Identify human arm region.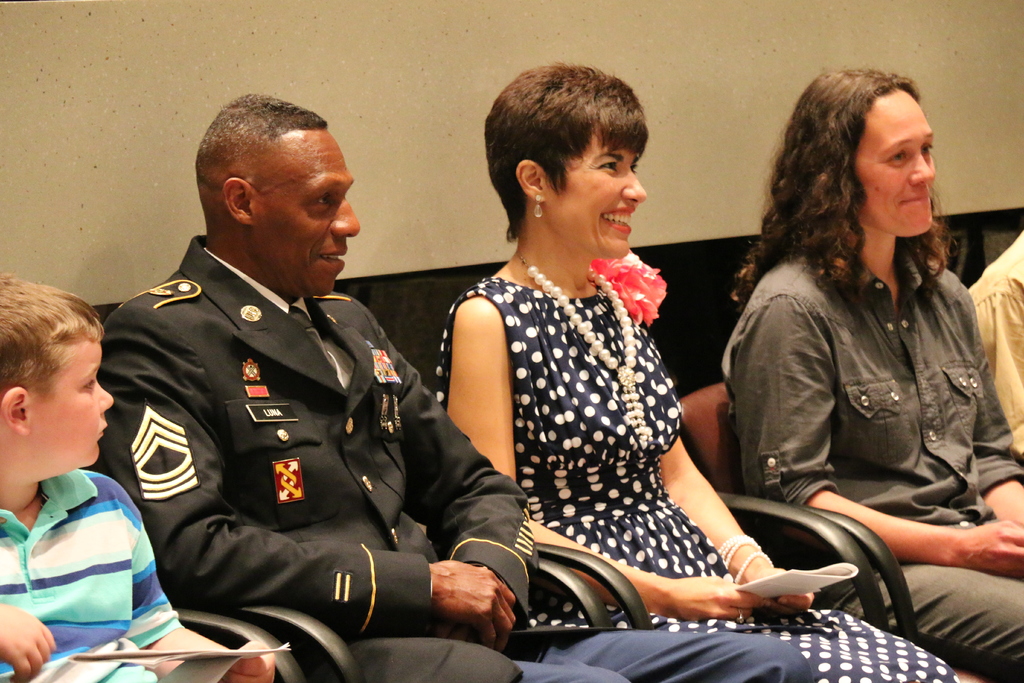
Region: [975,327,1023,525].
